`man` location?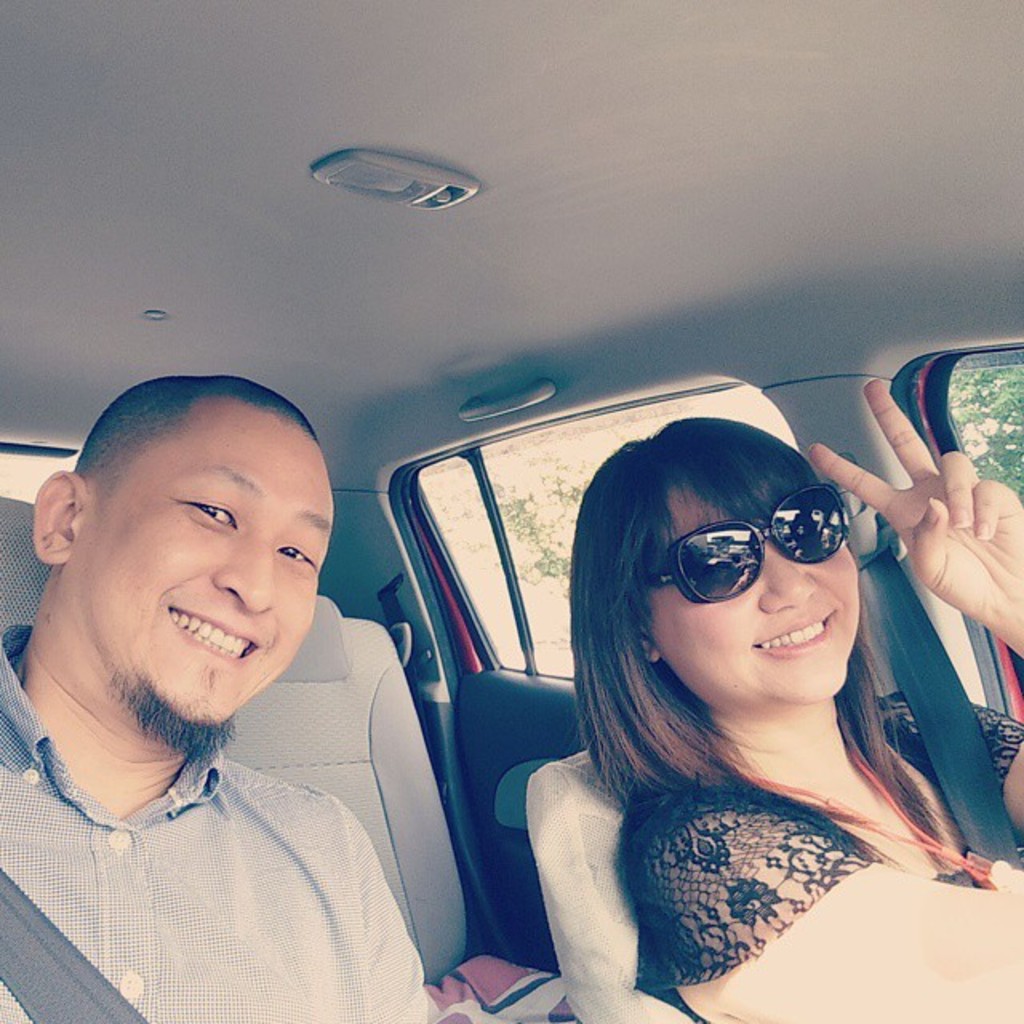
<box>0,363,477,1010</box>
